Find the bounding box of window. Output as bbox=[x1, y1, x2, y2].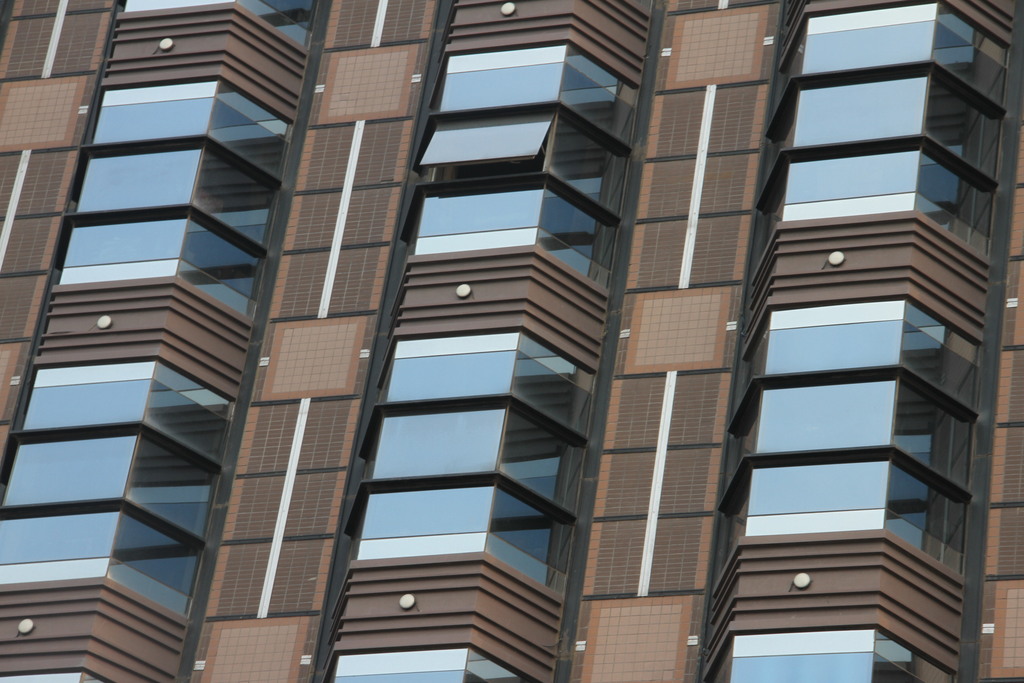
bbox=[356, 401, 581, 512].
